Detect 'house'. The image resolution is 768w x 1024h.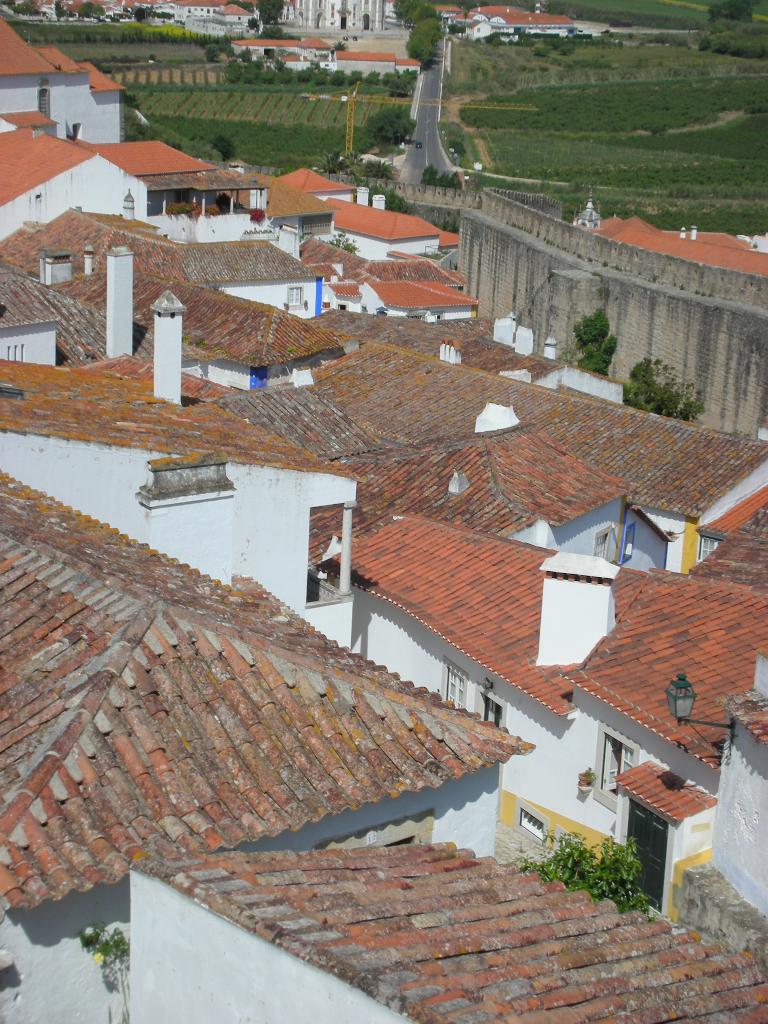
541 497 767 952.
